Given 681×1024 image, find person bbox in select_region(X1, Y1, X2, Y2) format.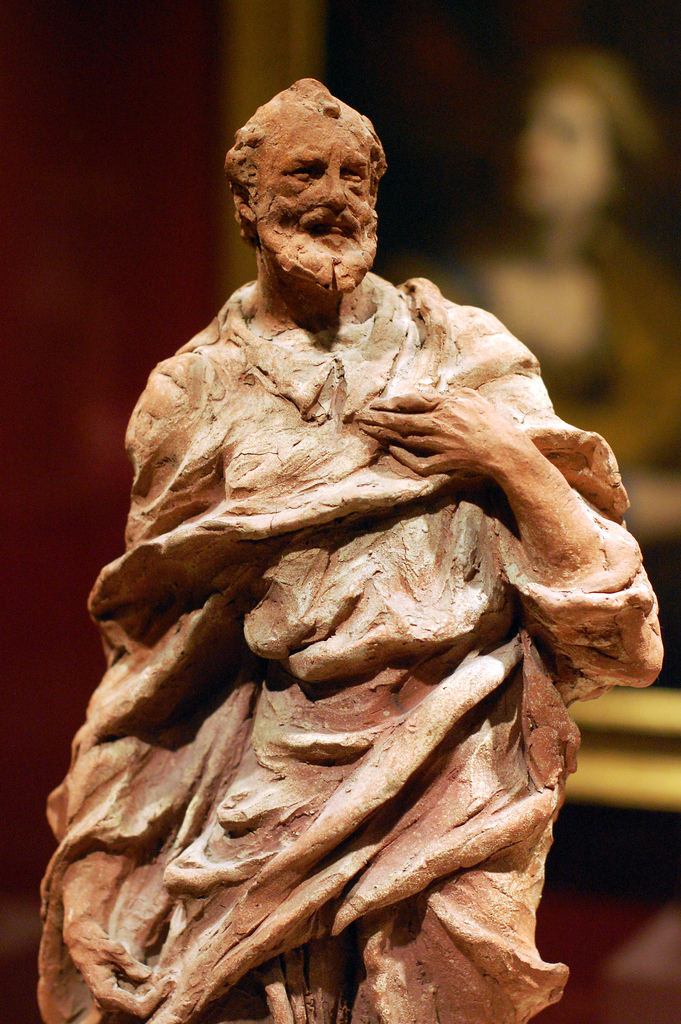
select_region(446, 55, 680, 519).
